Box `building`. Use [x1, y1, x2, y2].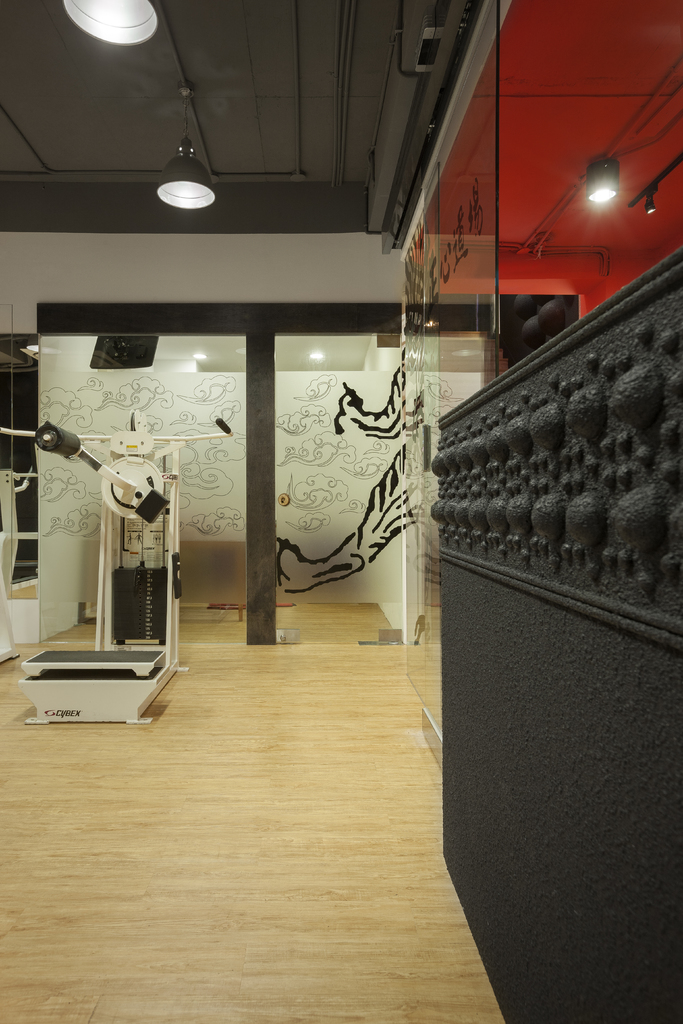
[0, 0, 682, 1023].
